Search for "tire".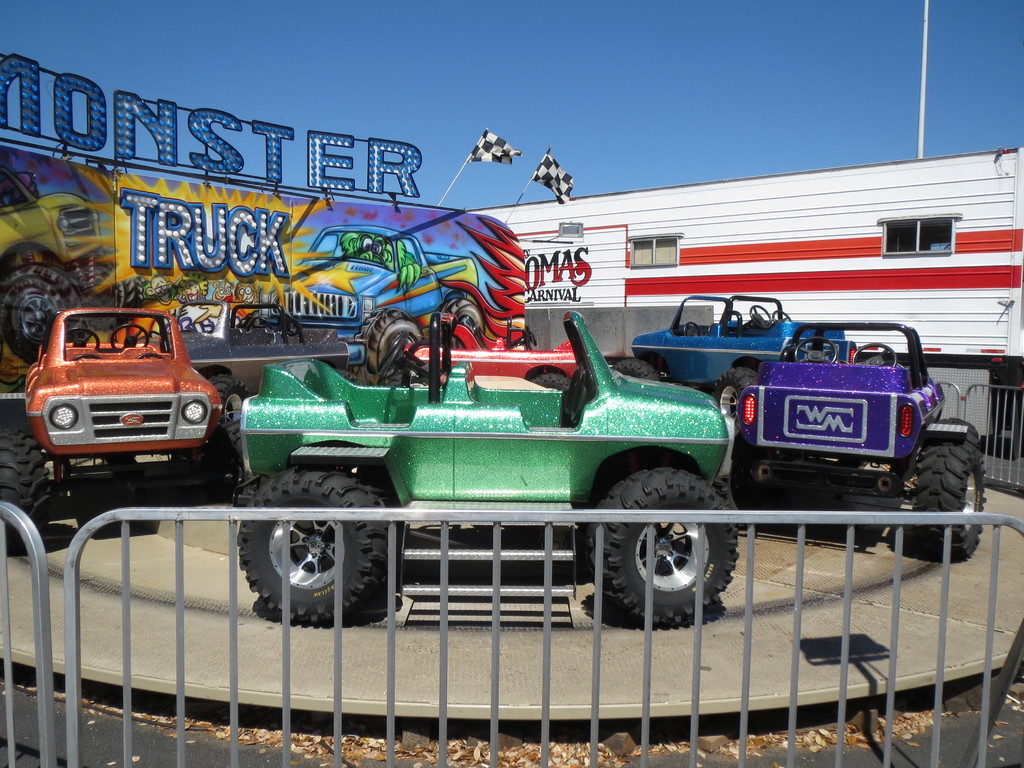
Found at {"left": 113, "top": 282, "right": 128, "bottom": 316}.
